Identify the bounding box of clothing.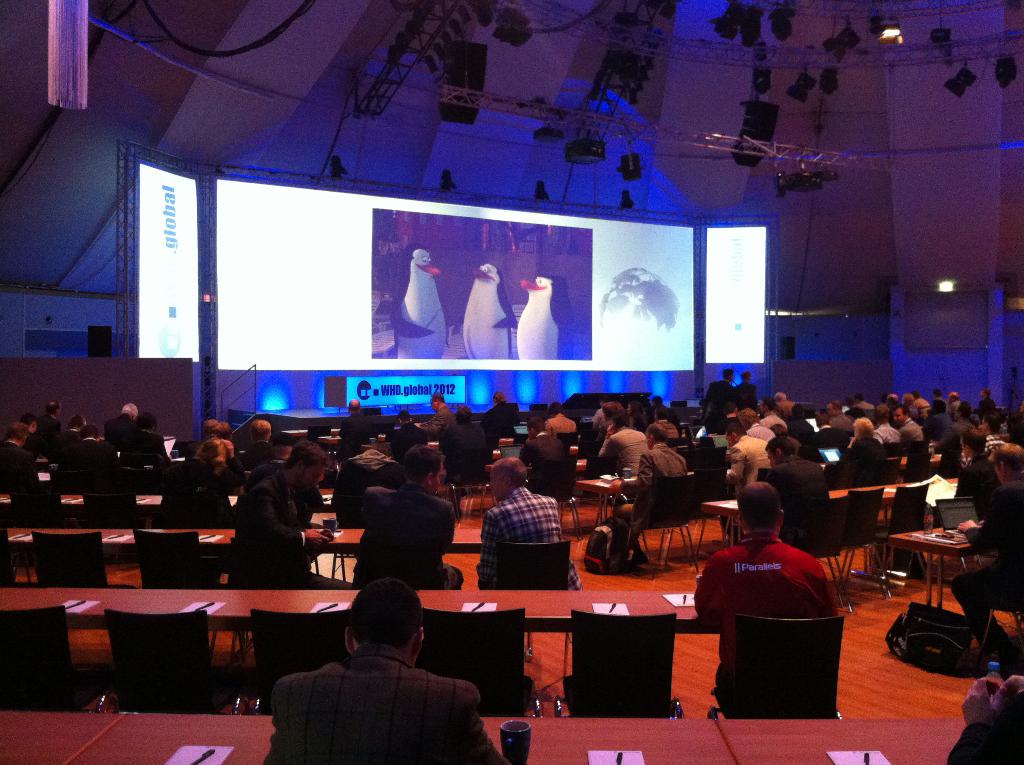
[left=984, top=434, right=1007, bottom=456].
